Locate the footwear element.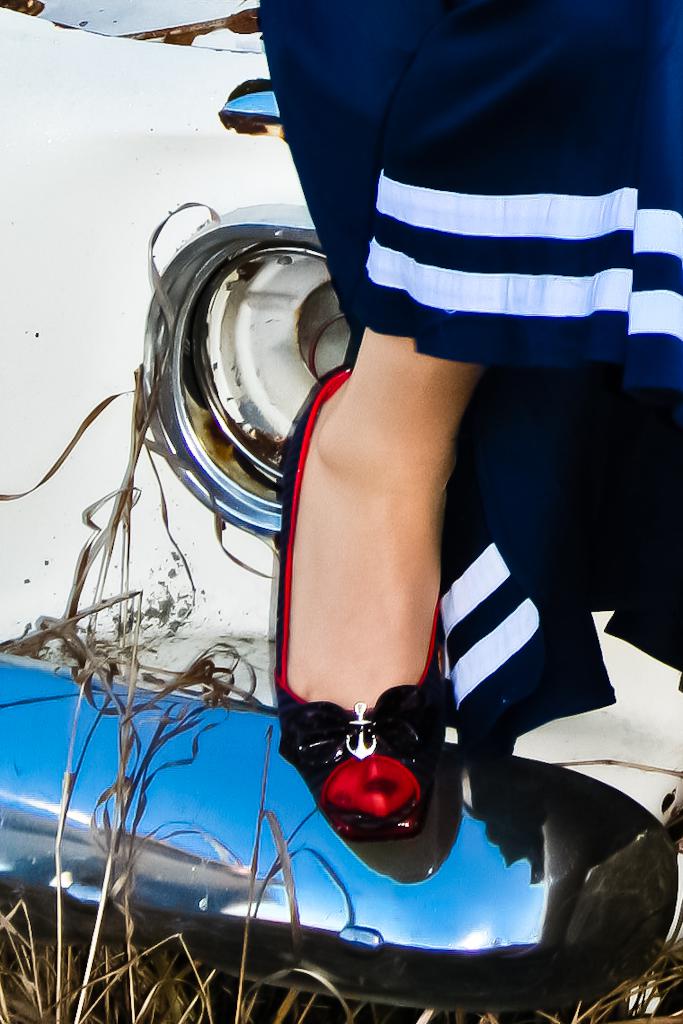
Element bbox: <bbox>274, 365, 494, 895</bbox>.
